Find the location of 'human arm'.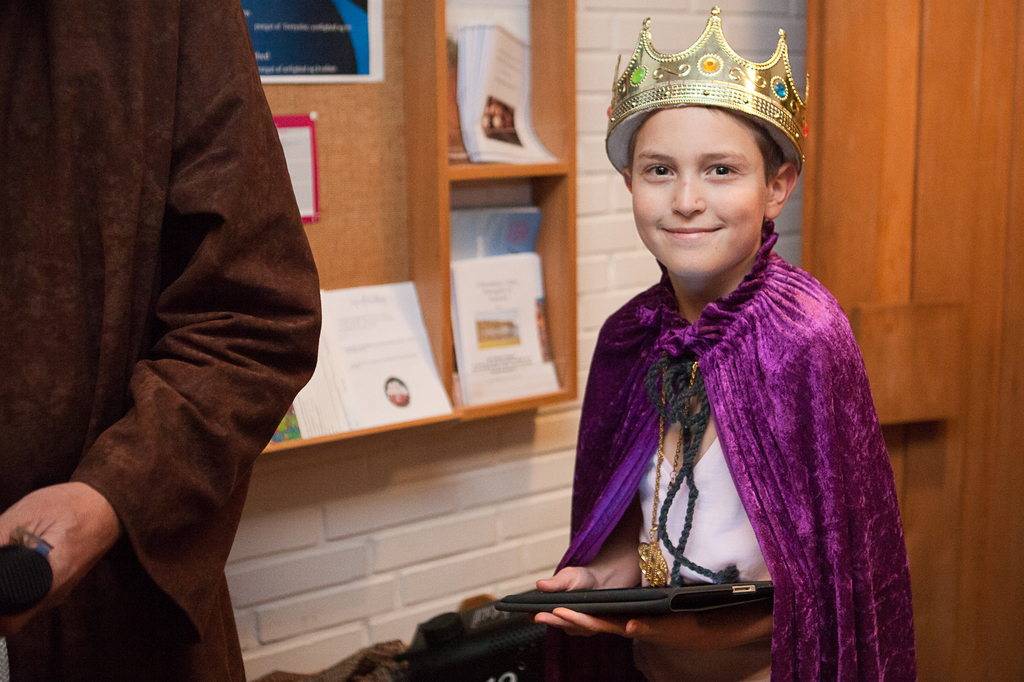
Location: box=[0, 0, 324, 638].
